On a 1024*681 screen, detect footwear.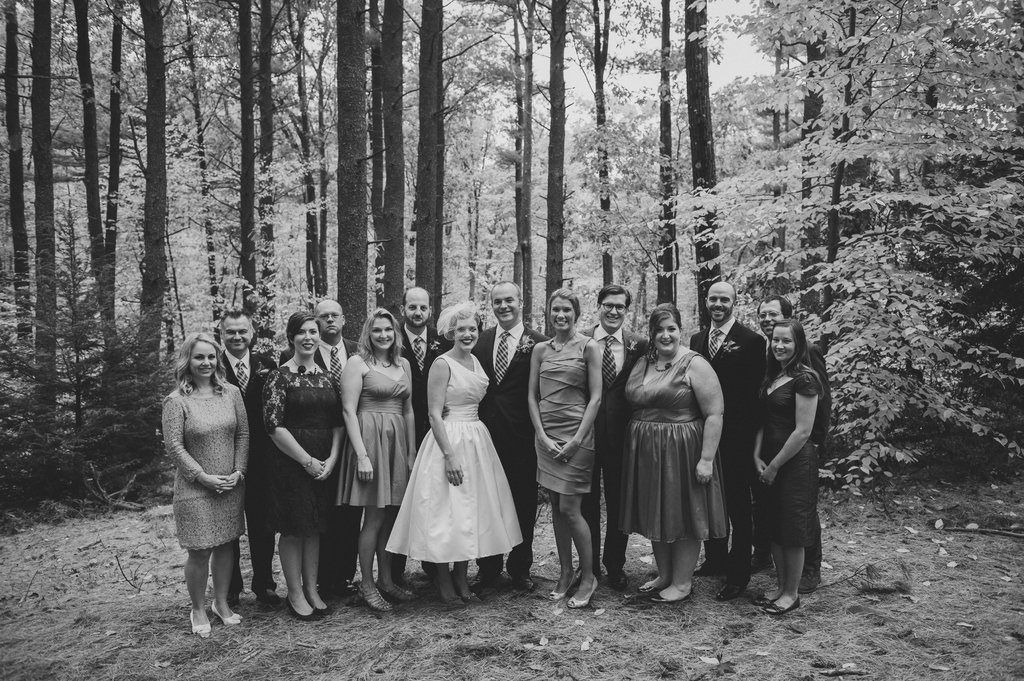
{"left": 191, "top": 609, "right": 212, "bottom": 639}.
